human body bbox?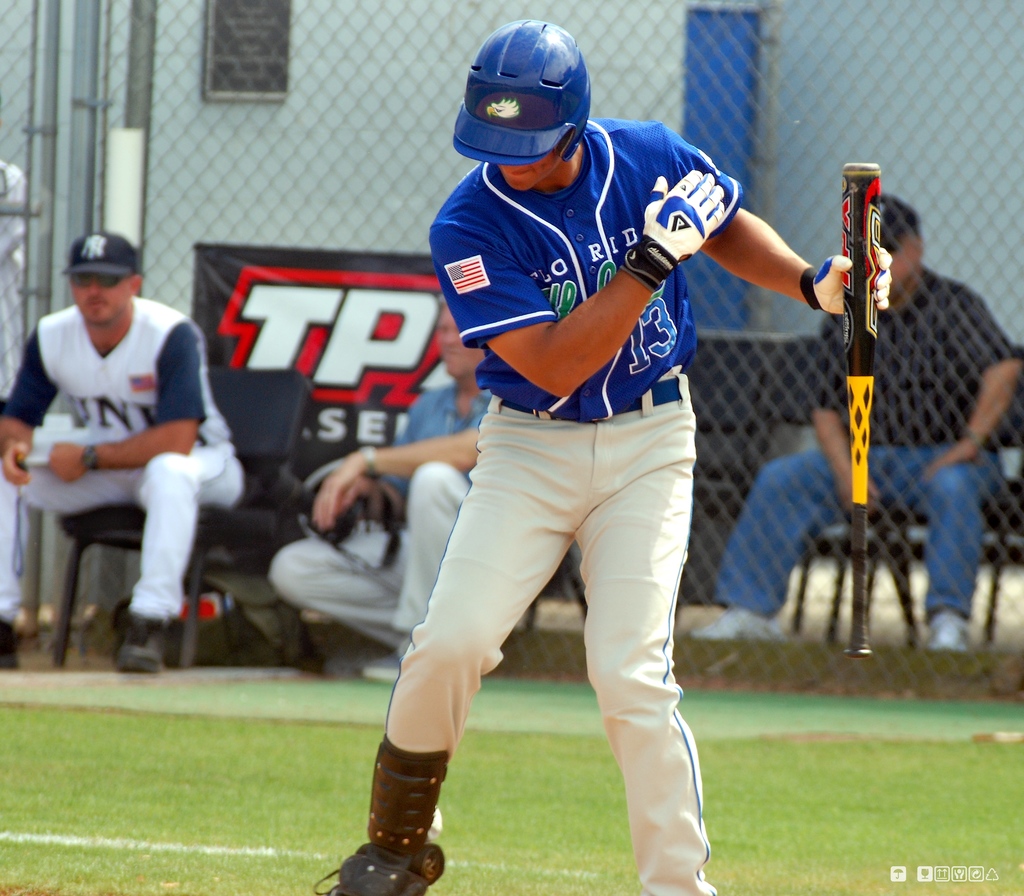
pyautogui.locateOnScreen(314, 24, 900, 895)
